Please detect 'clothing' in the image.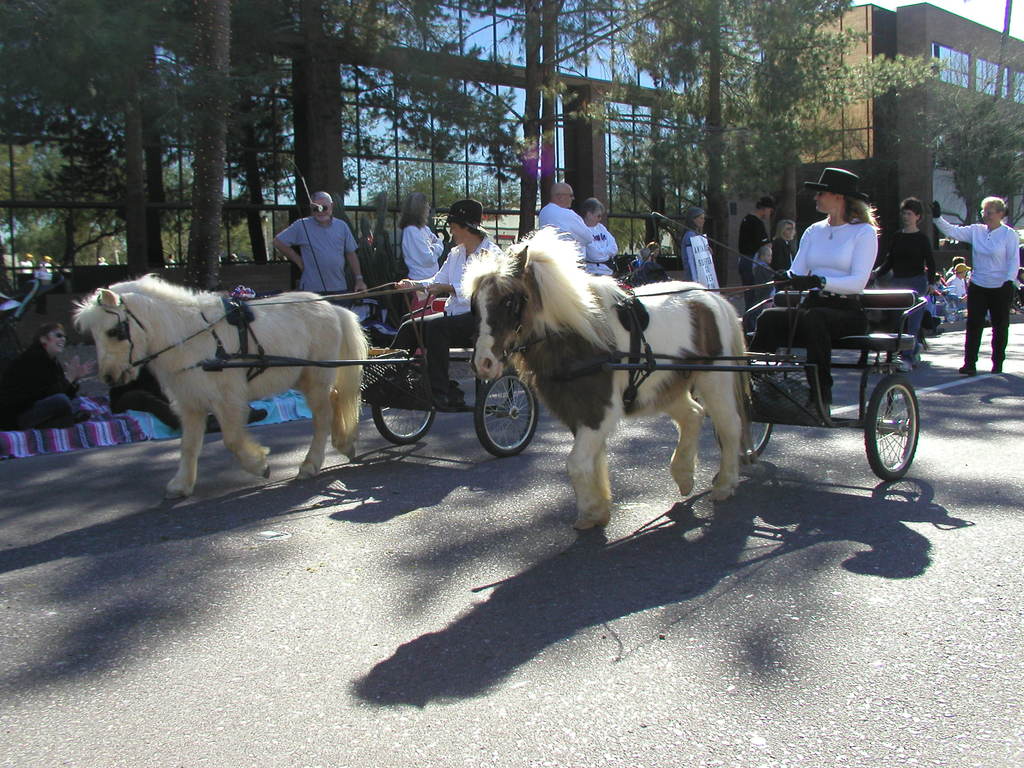
{"left": 877, "top": 227, "right": 933, "bottom": 347}.
